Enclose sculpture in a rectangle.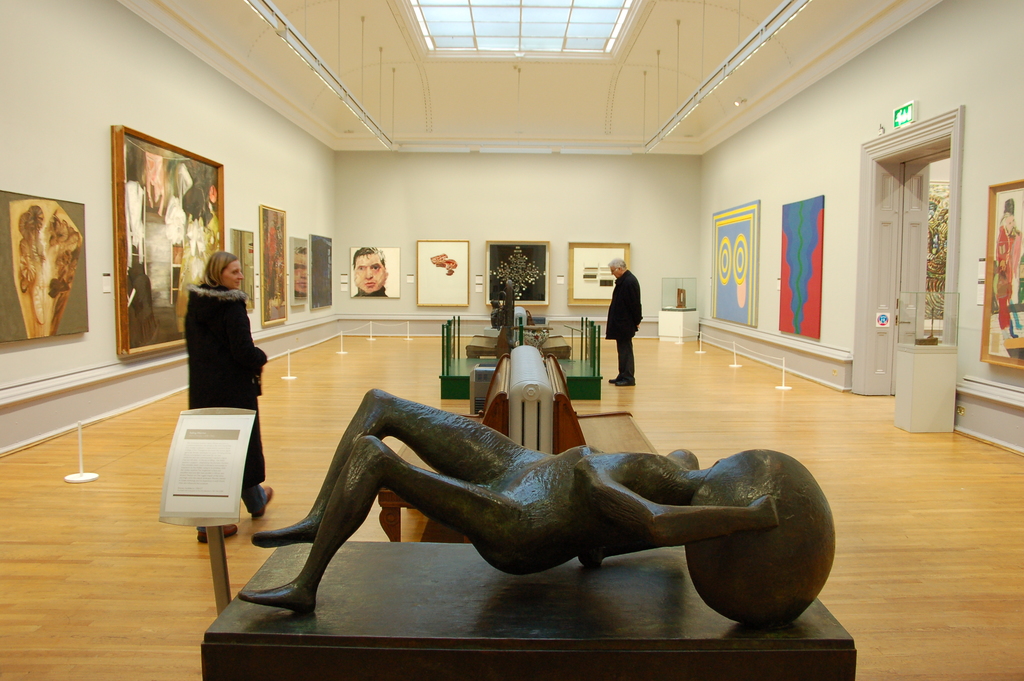
bbox=[226, 347, 851, 623].
